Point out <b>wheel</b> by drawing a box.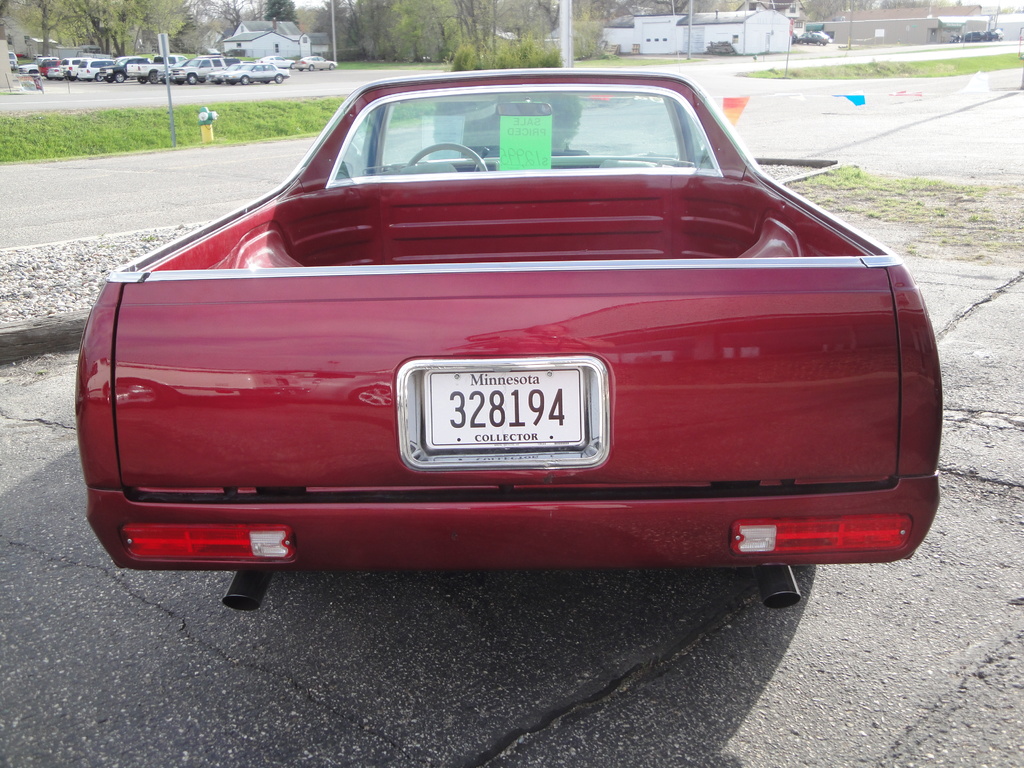
bbox=[138, 77, 147, 81].
